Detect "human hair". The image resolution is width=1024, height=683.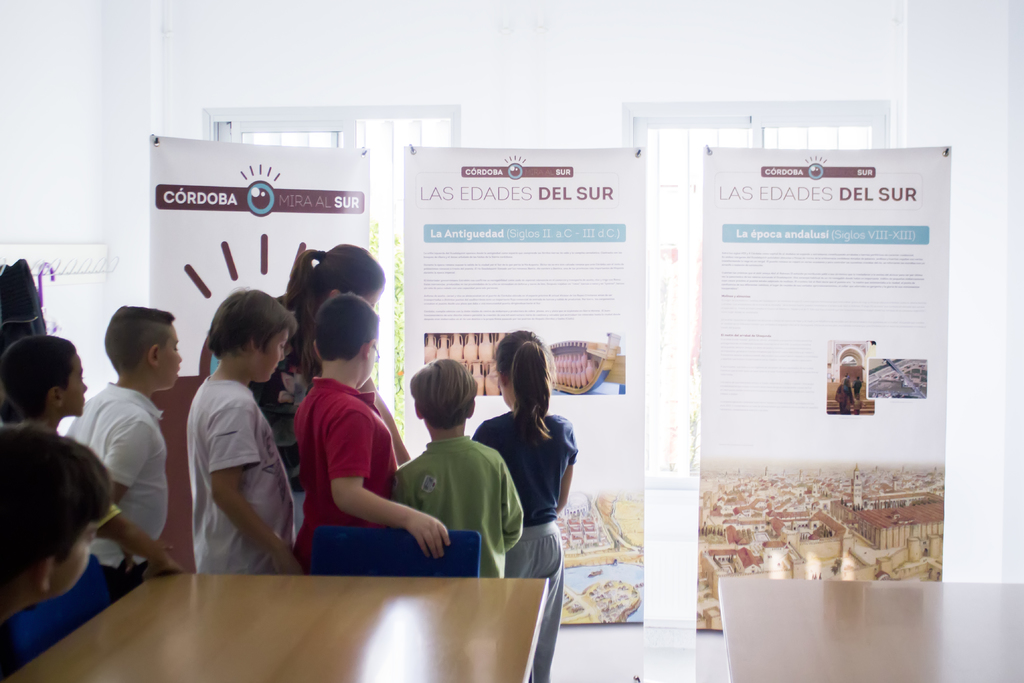
(left=405, top=353, right=479, bottom=424).
